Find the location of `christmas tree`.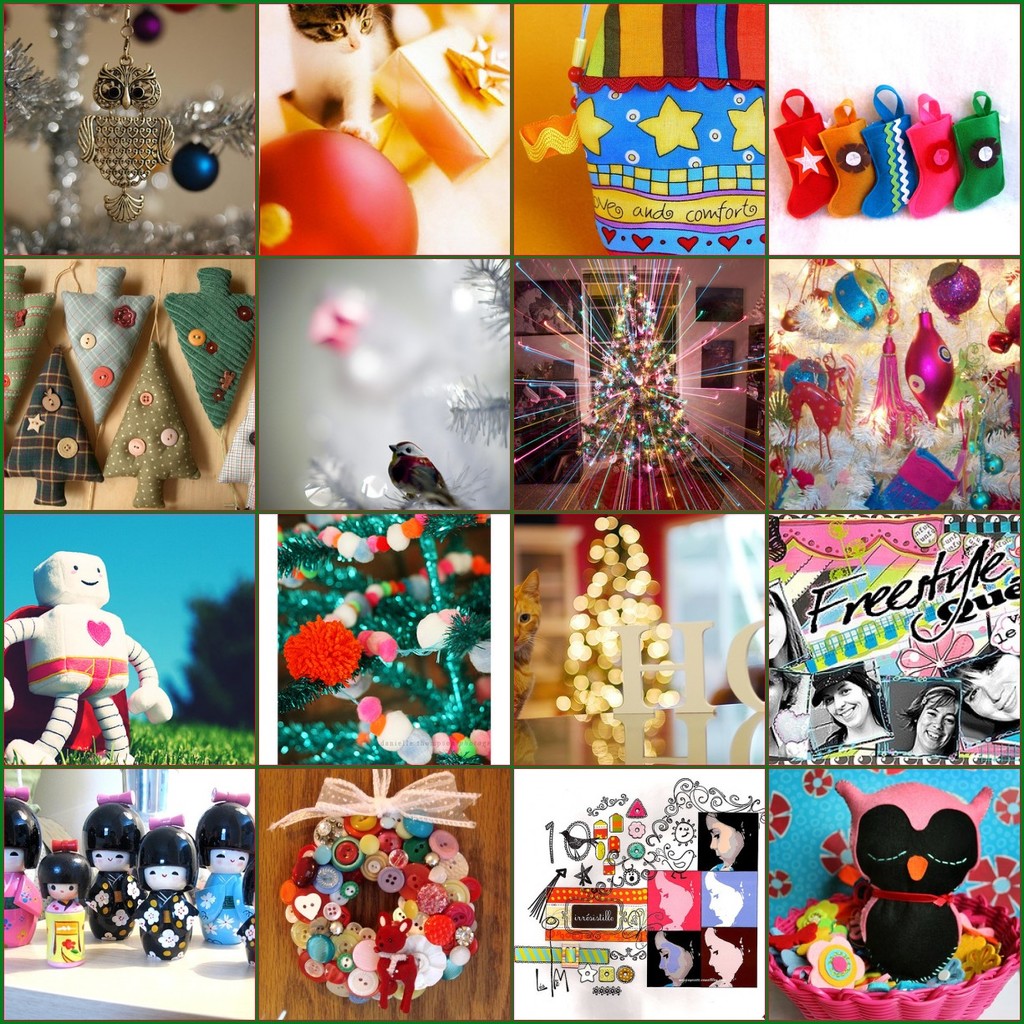
Location: detection(517, 267, 759, 508).
